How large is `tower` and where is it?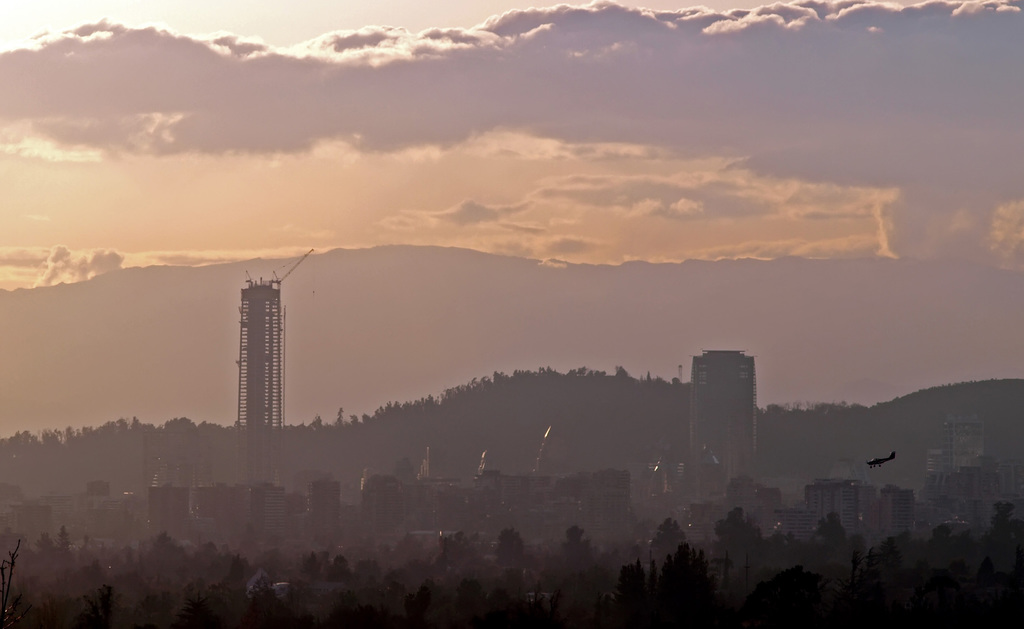
Bounding box: <region>235, 272, 290, 430</region>.
